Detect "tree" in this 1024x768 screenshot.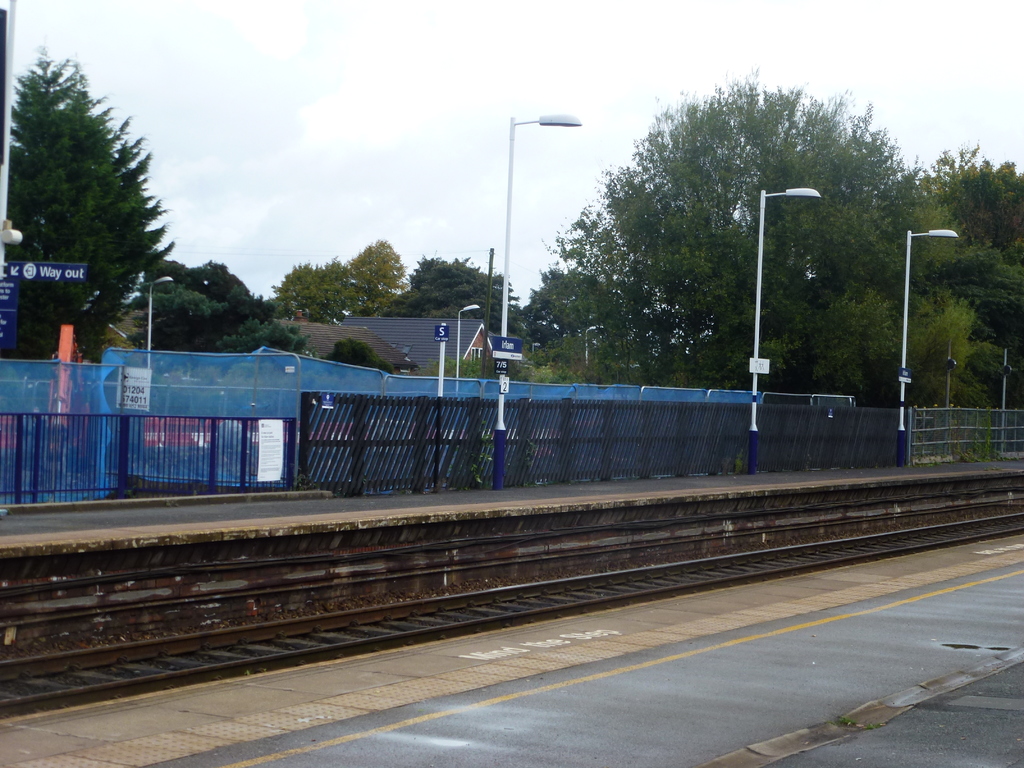
Detection: 492, 272, 523, 335.
